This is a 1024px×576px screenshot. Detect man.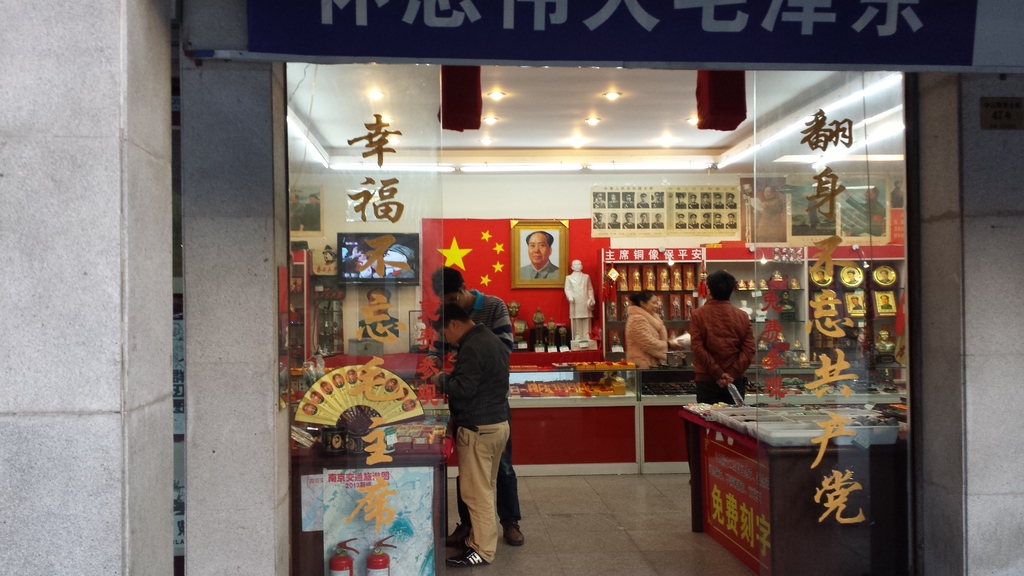
region(815, 269, 828, 282).
